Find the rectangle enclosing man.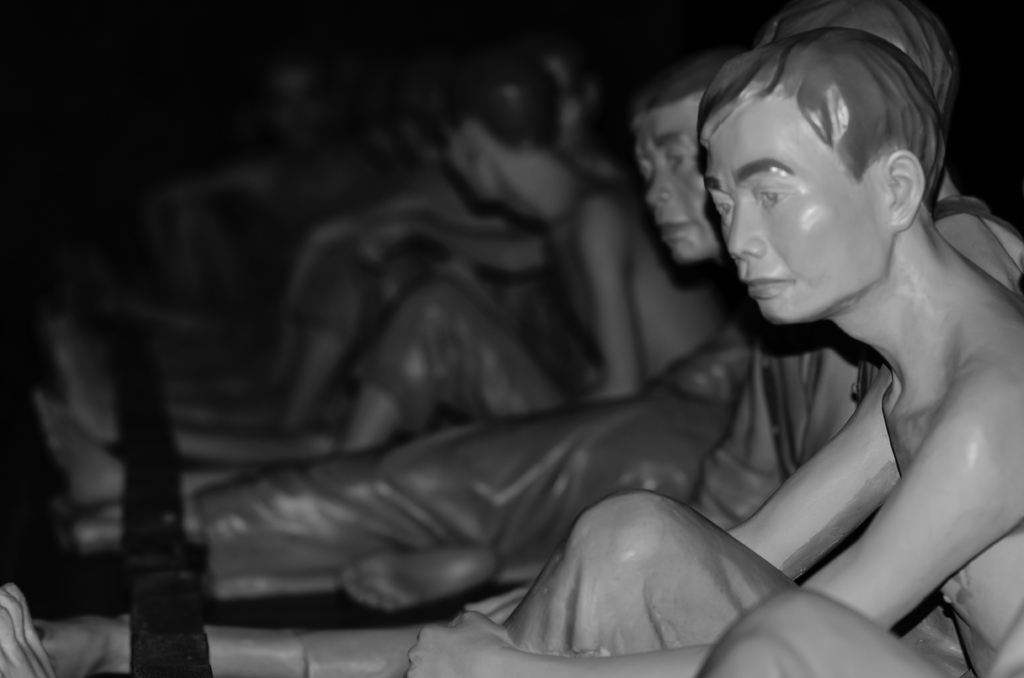
crop(409, 24, 1023, 677).
